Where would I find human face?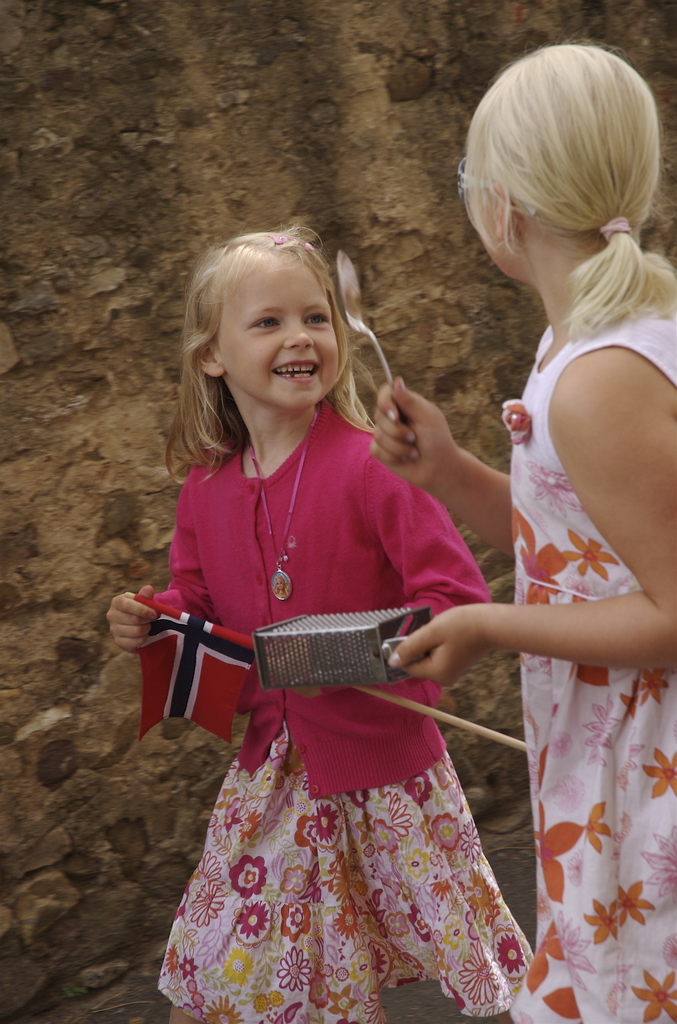
At (x1=466, y1=177, x2=519, y2=275).
